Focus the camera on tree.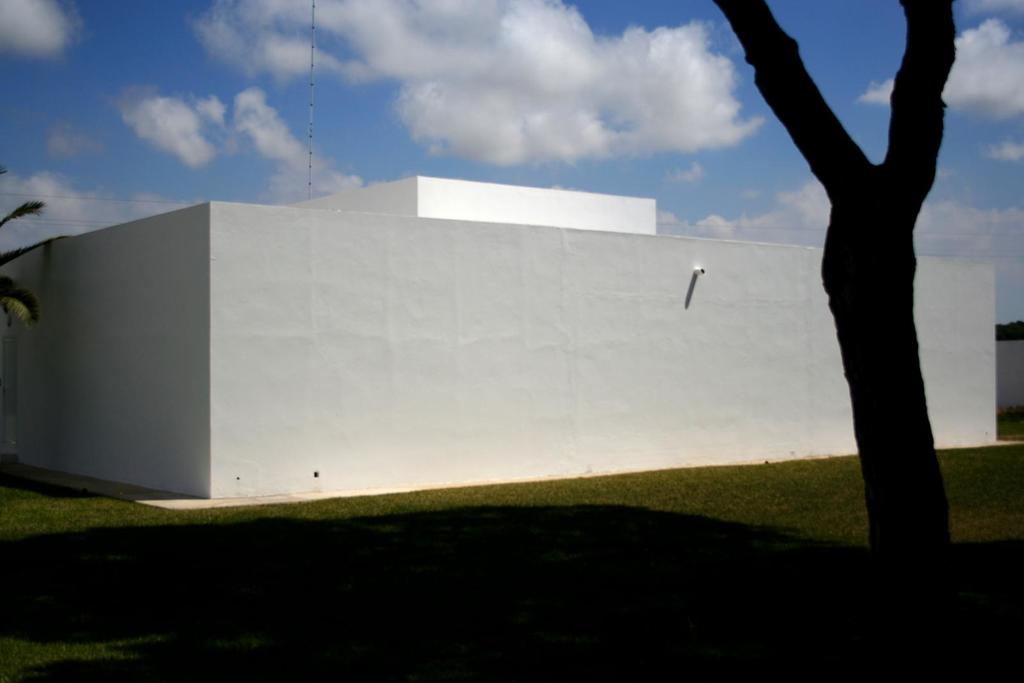
Focus region: pyautogui.locateOnScreen(714, 0, 959, 634).
